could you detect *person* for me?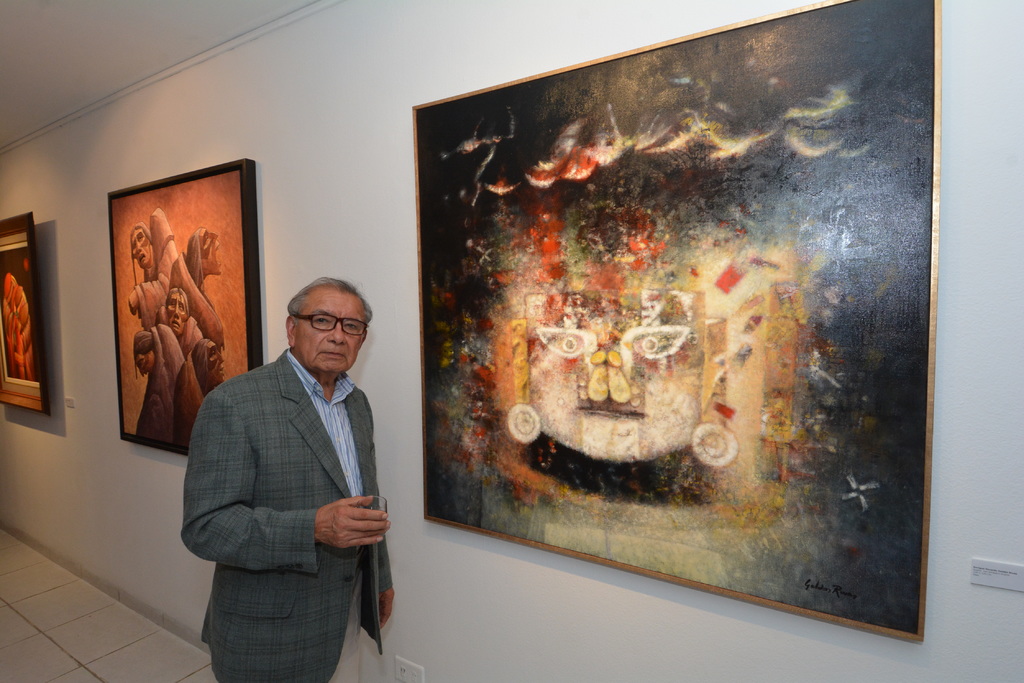
Detection result: [133,324,180,444].
